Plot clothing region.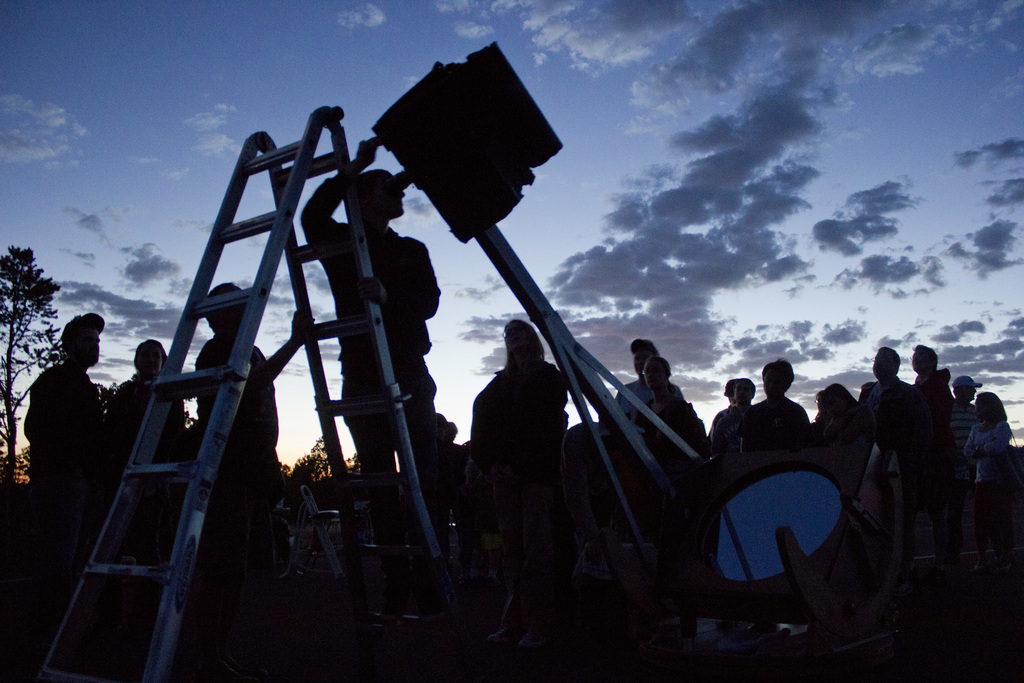
Plotted at 721:372:817:611.
